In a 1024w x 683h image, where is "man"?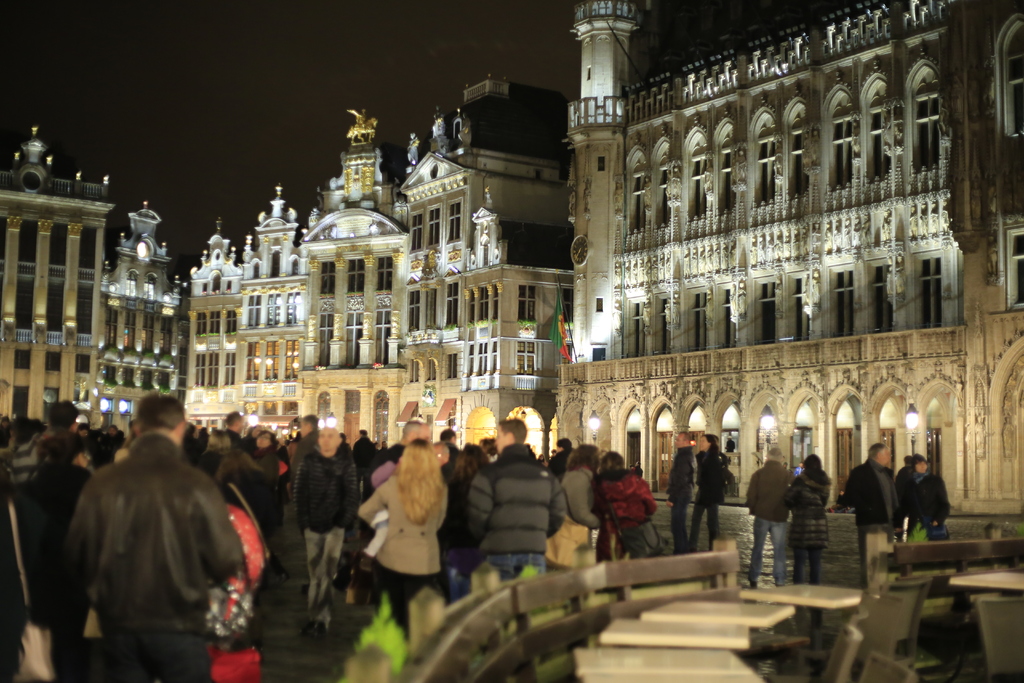
crop(285, 424, 348, 639).
